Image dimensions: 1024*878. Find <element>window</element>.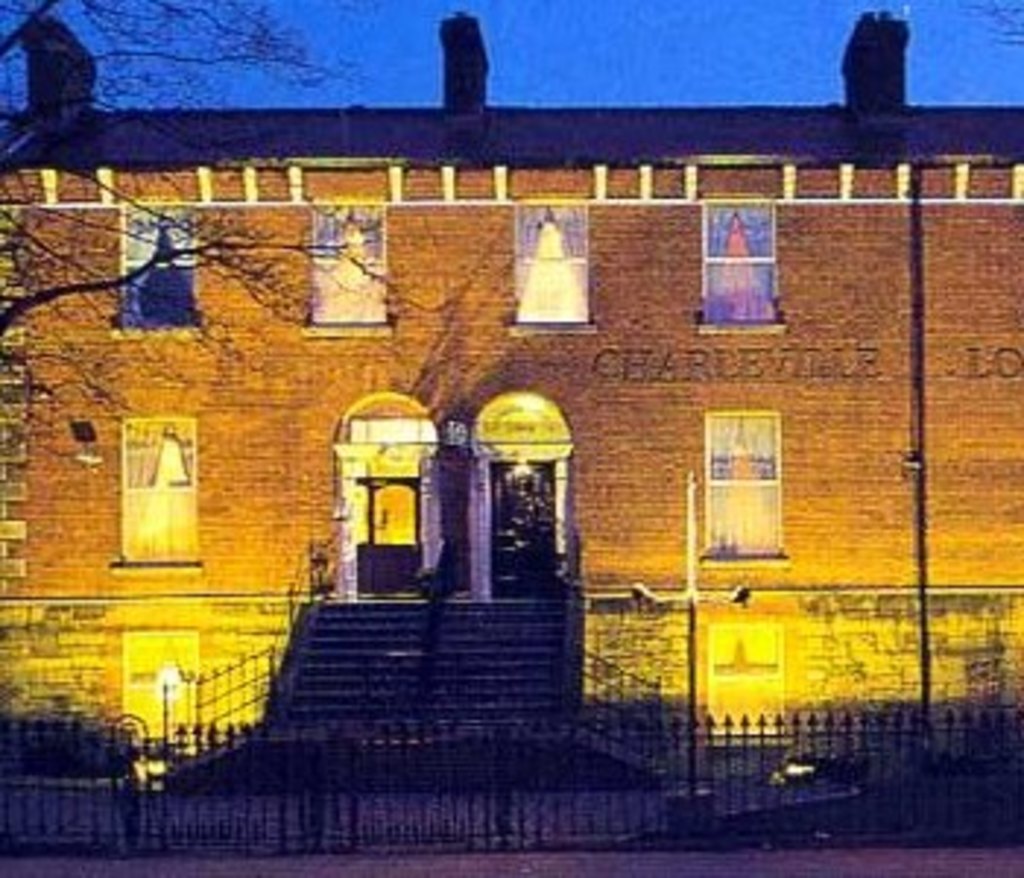
<box>123,424,199,571</box>.
